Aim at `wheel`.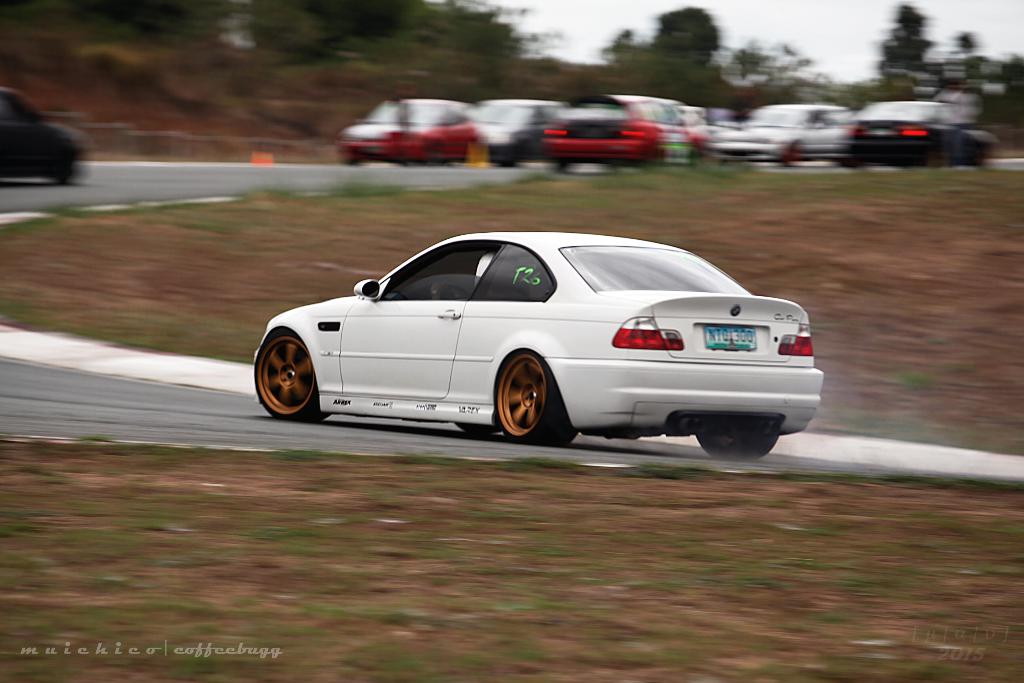
Aimed at 492, 358, 564, 439.
